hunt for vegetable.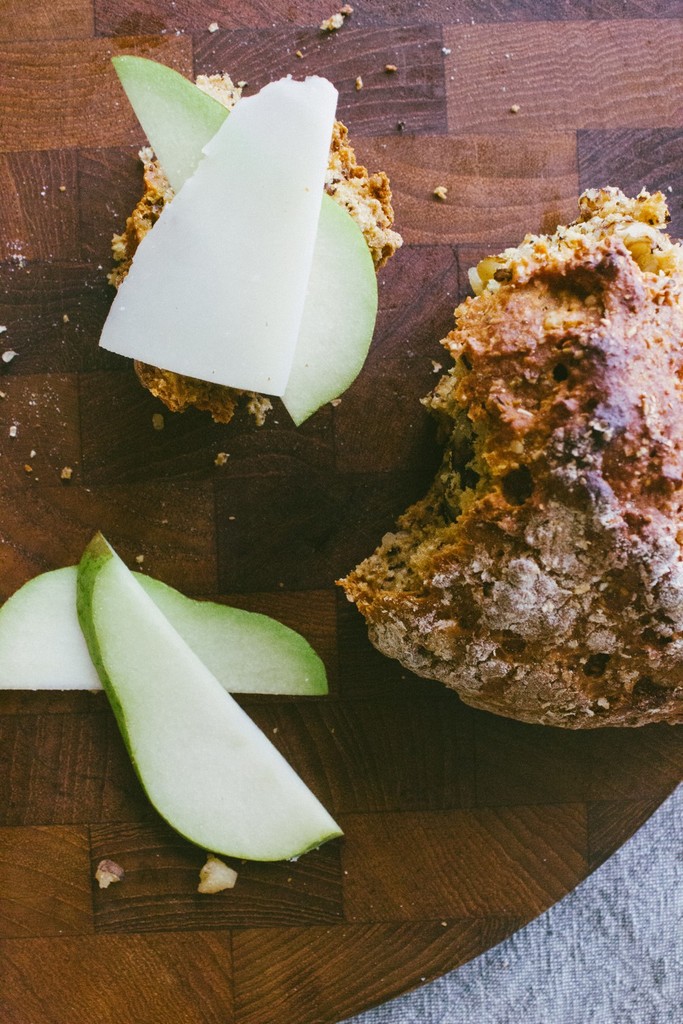
Hunted down at 0,568,344,691.
